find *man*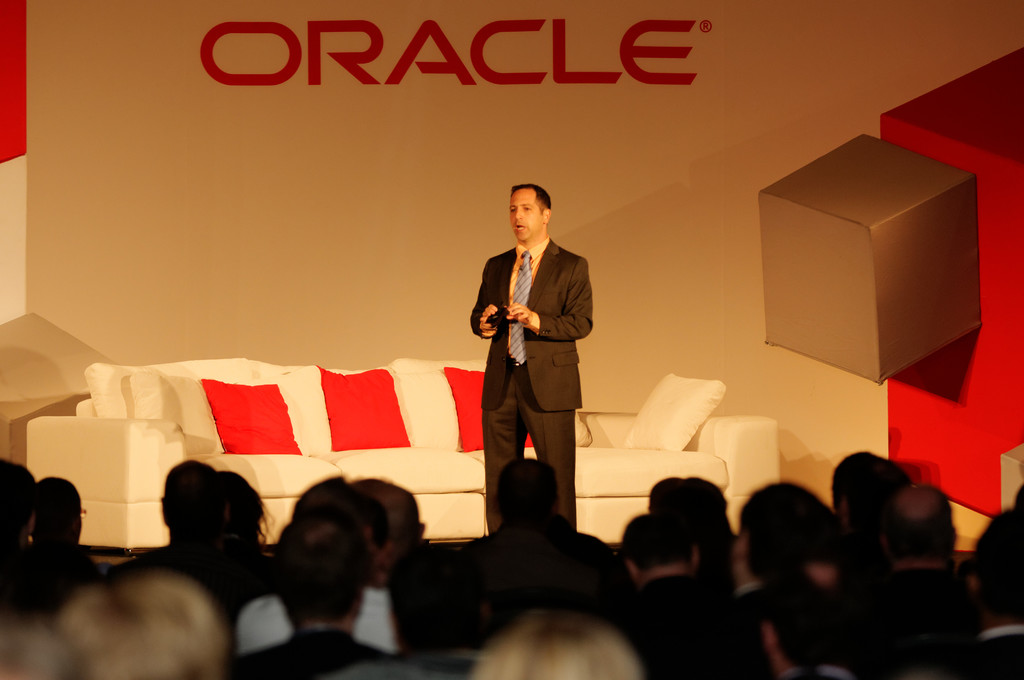
[left=241, top=505, right=410, bottom=663]
